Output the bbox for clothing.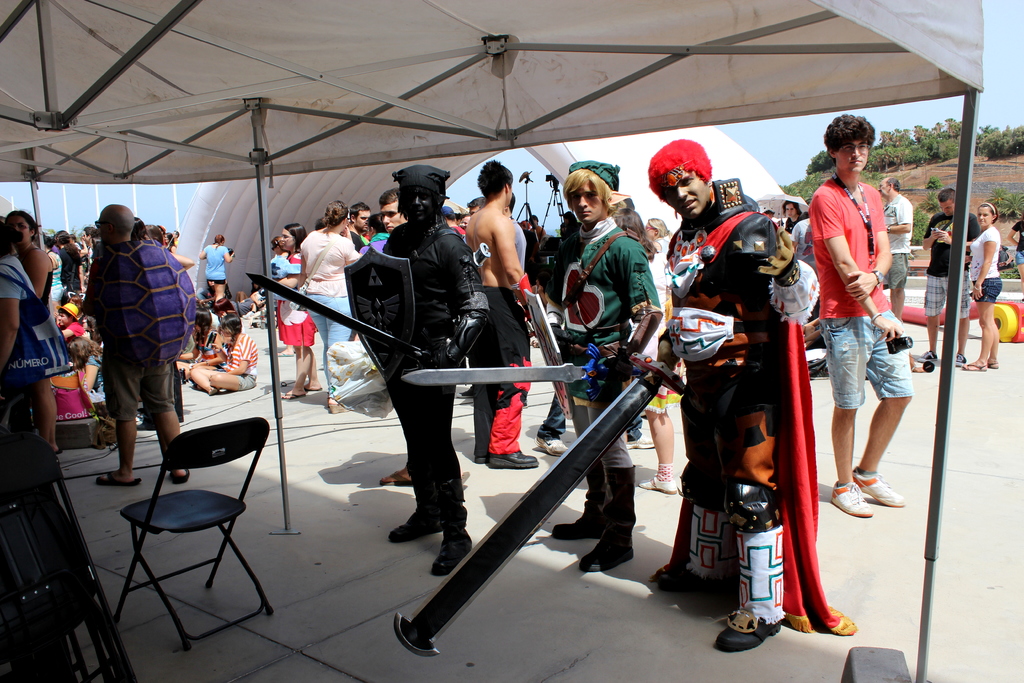
region(787, 220, 819, 272).
